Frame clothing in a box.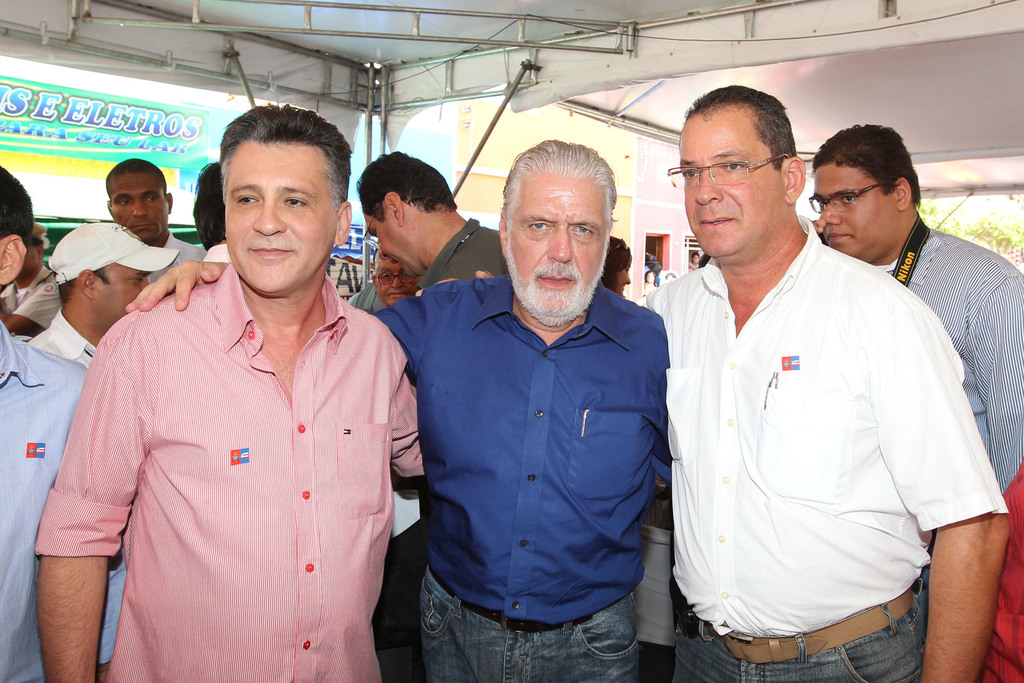
(204, 243, 228, 268).
